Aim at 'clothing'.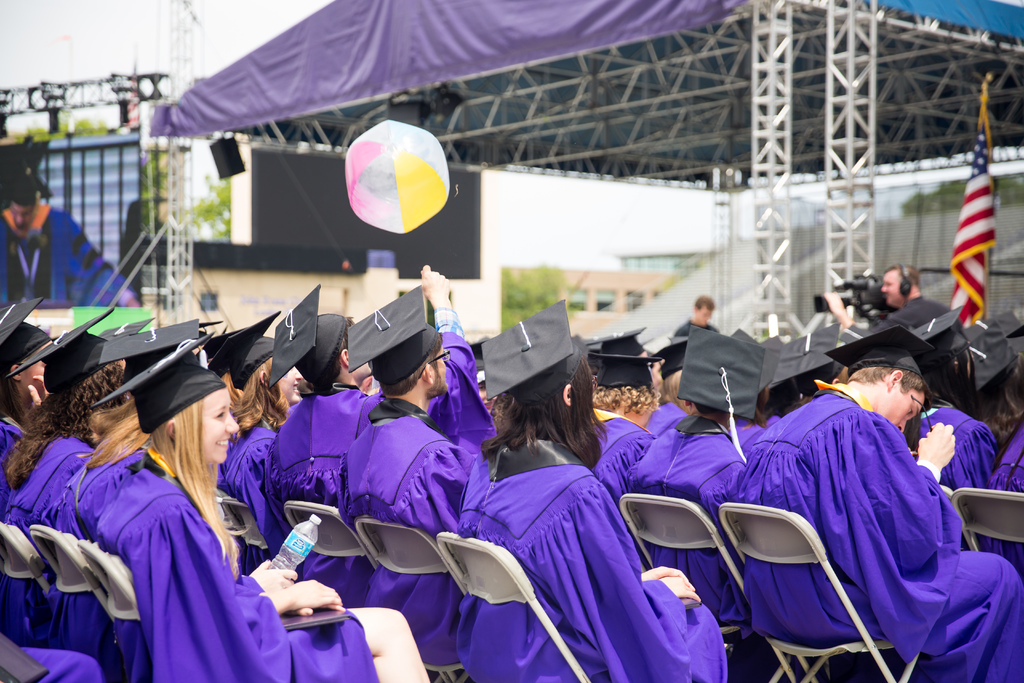
Aimed at (x1=451, y1=440, x2=738, y2=682).
